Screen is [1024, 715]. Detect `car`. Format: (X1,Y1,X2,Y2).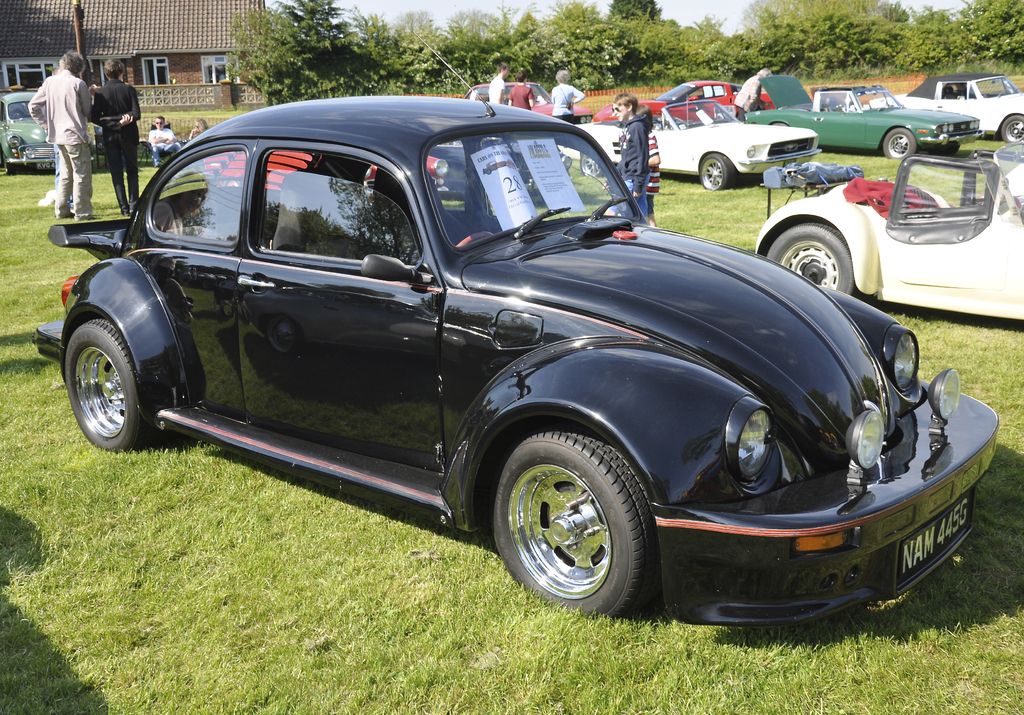
(0,90,49,175).
